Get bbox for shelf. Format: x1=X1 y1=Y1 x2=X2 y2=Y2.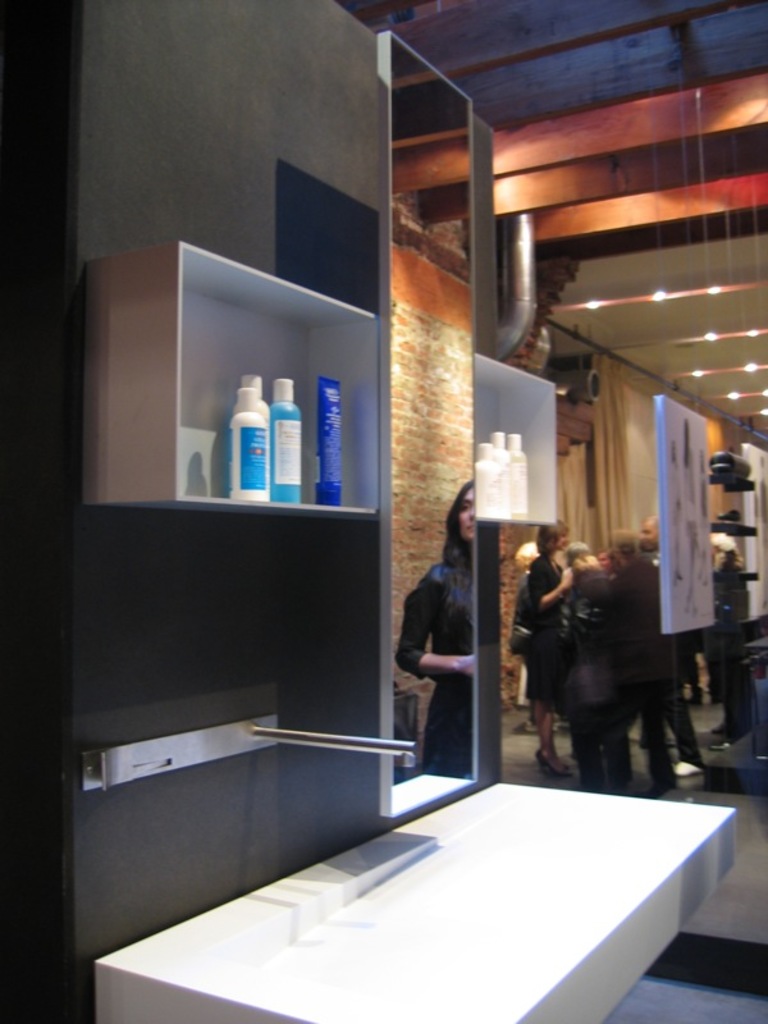
x1=152 y1=239 x2=384 y2=529.
